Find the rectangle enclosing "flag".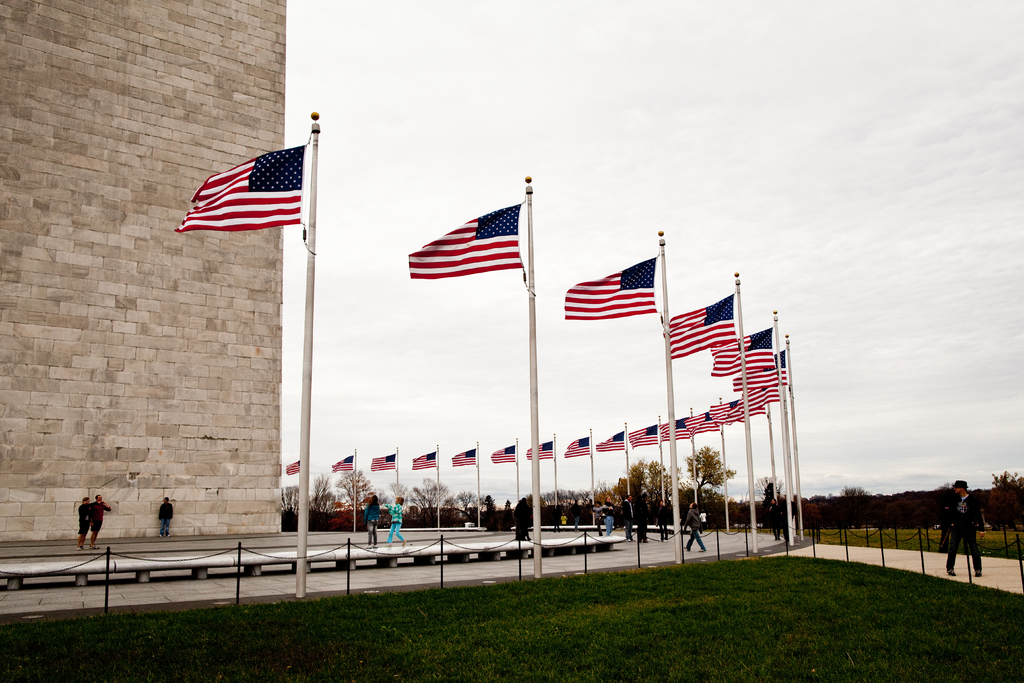
(left=707, top=402, right=746, bottom=427).
